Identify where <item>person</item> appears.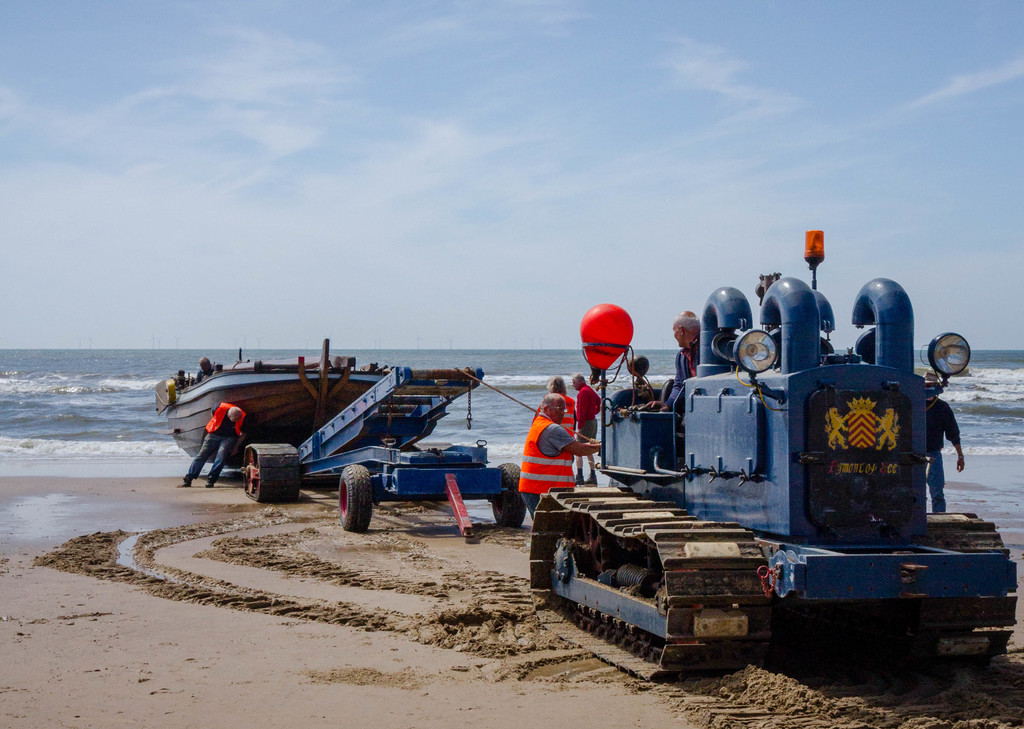
Appears at (646, 301, 706, 426).
